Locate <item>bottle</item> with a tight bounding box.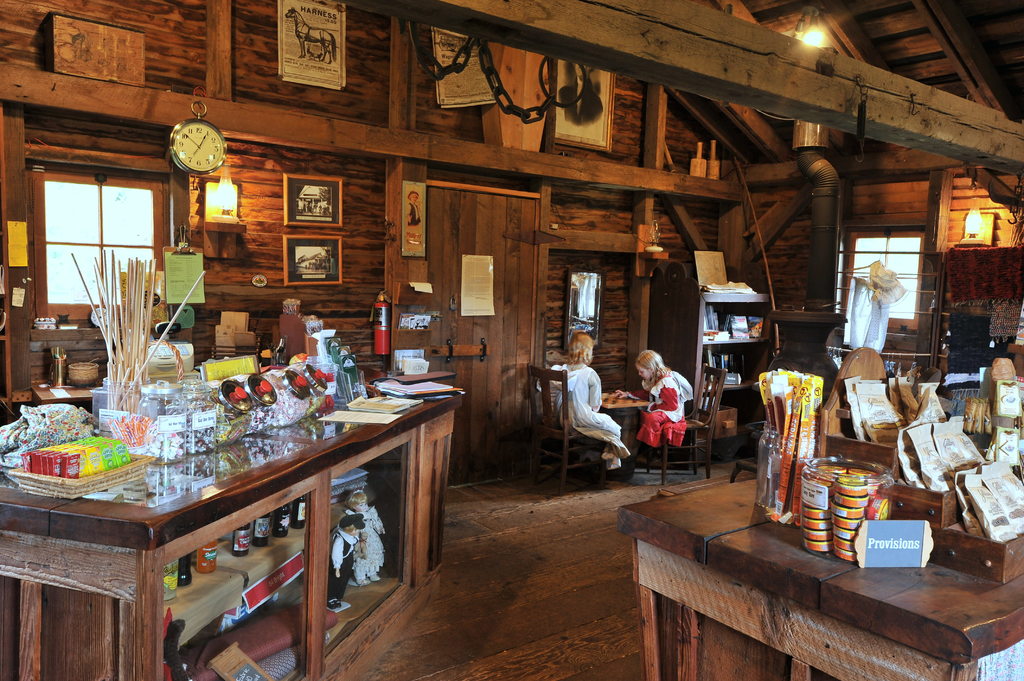
select_region(230, 528, 252, 554).
